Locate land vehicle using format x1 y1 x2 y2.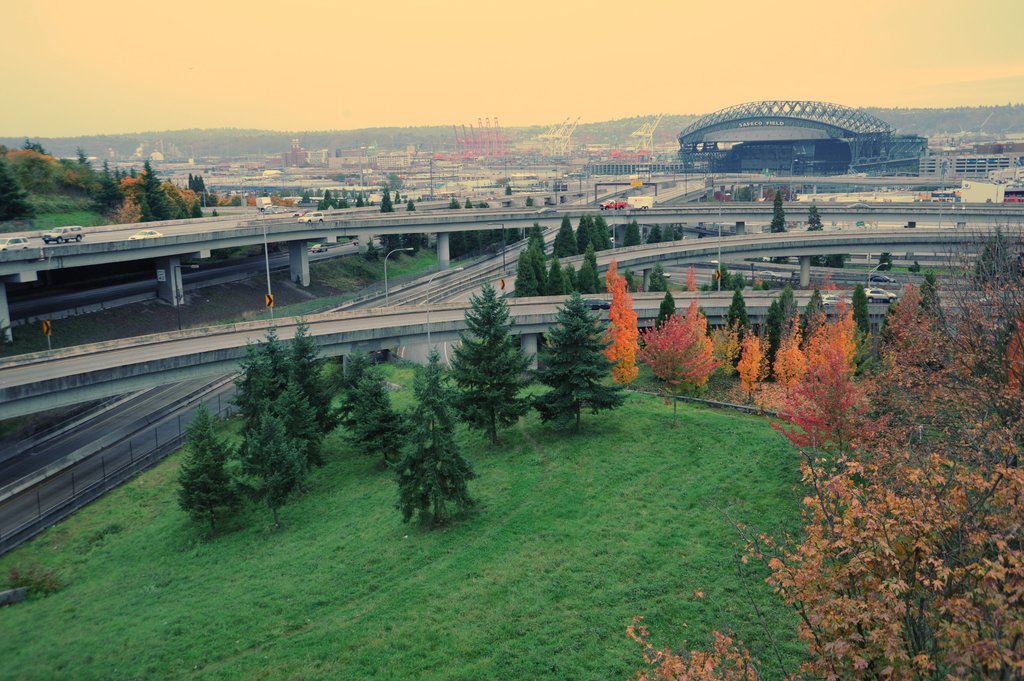
299 211 324 223.
